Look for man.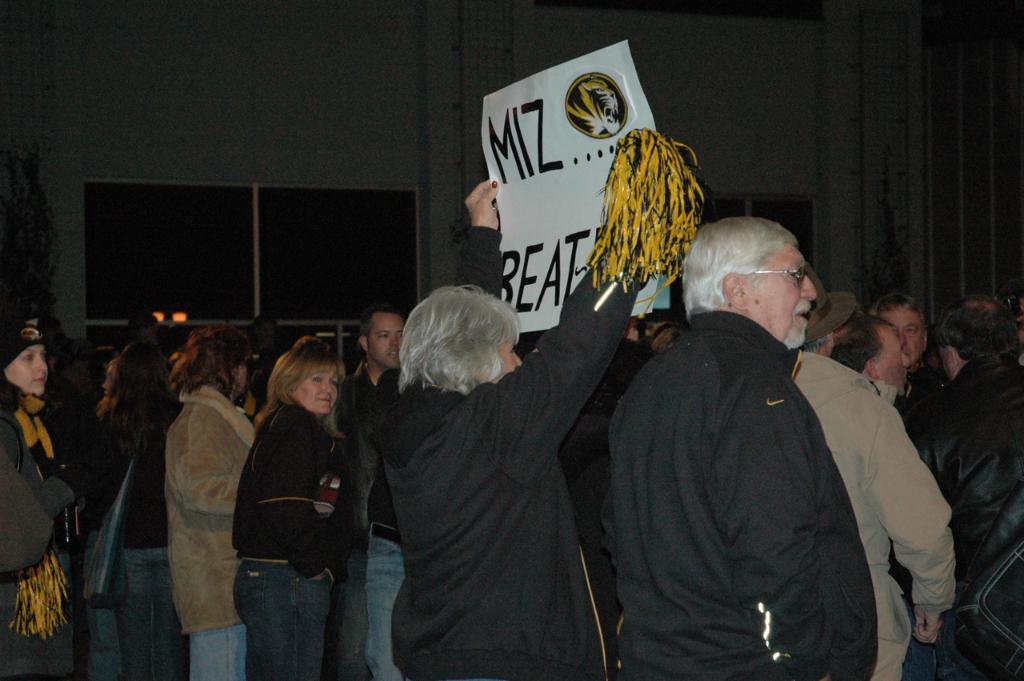
Found: select_region(833, 314, 910, 399).
